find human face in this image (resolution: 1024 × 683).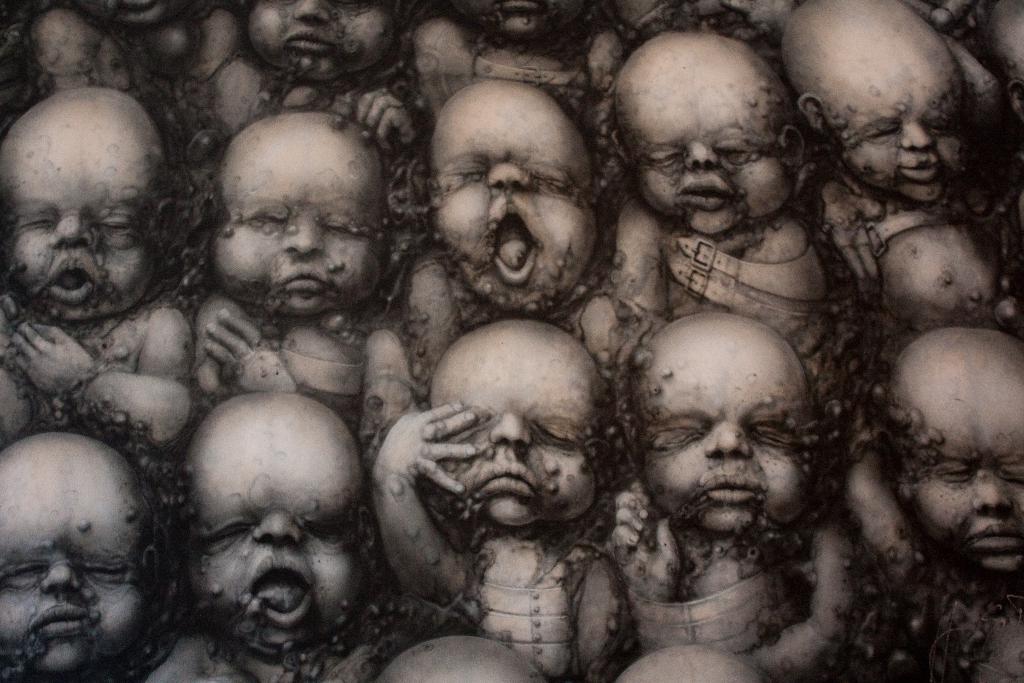
locate(912, 390, 1023, 584).
